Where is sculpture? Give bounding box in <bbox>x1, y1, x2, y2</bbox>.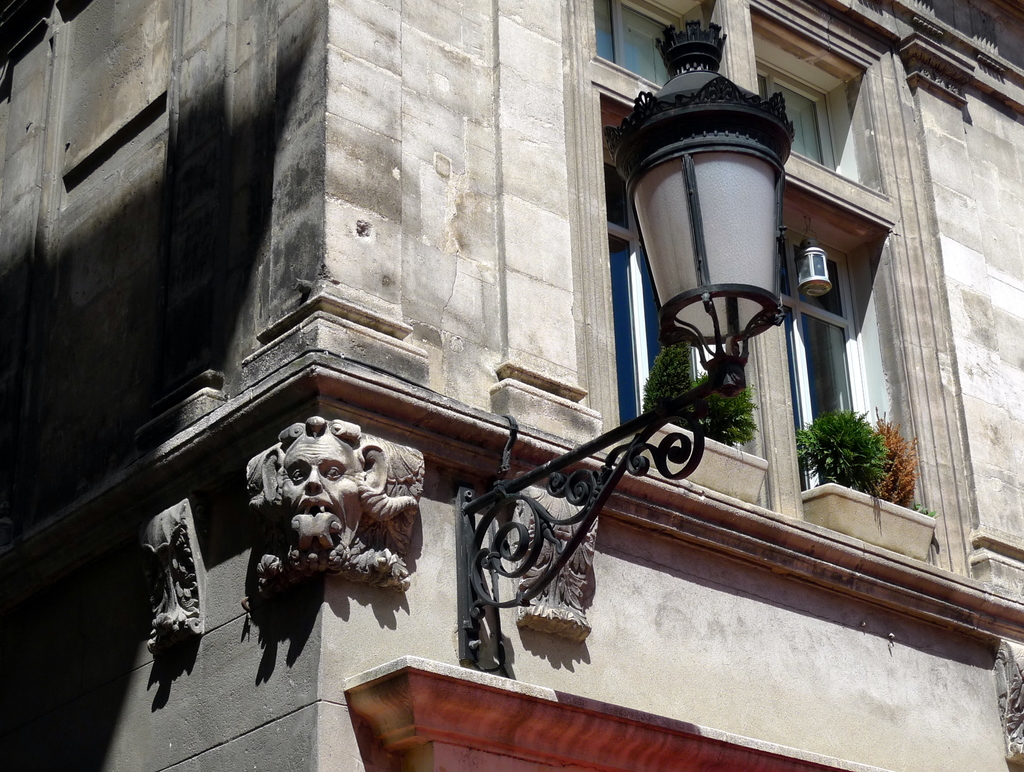
<bbox>488, 484, 593, 654</bbox>.
